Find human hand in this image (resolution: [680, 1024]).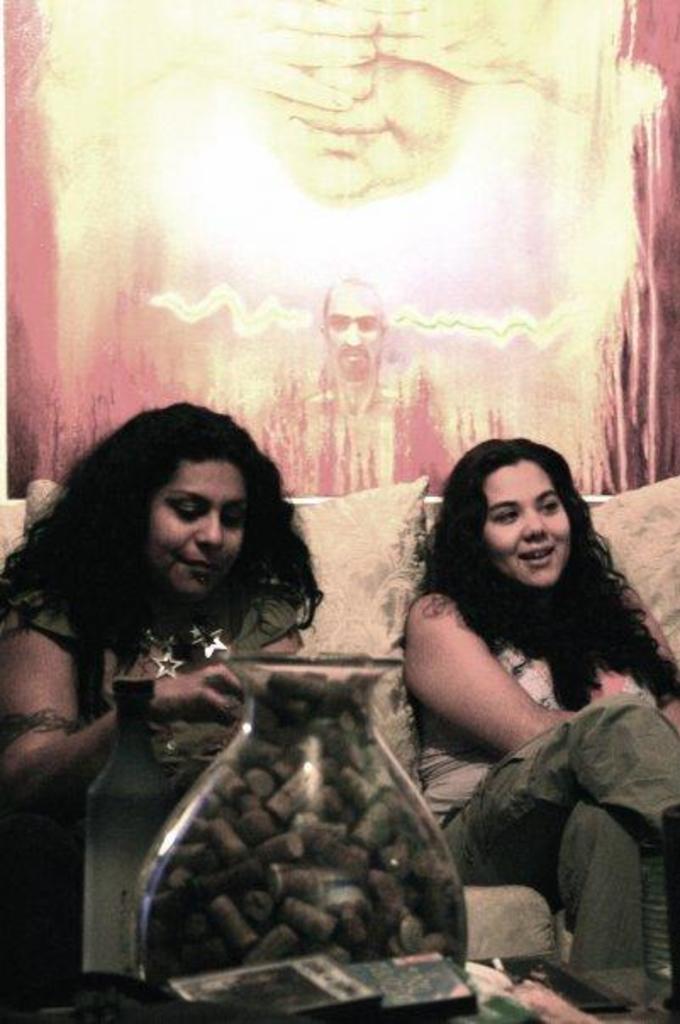
detection(125, 678, 249, 737).
